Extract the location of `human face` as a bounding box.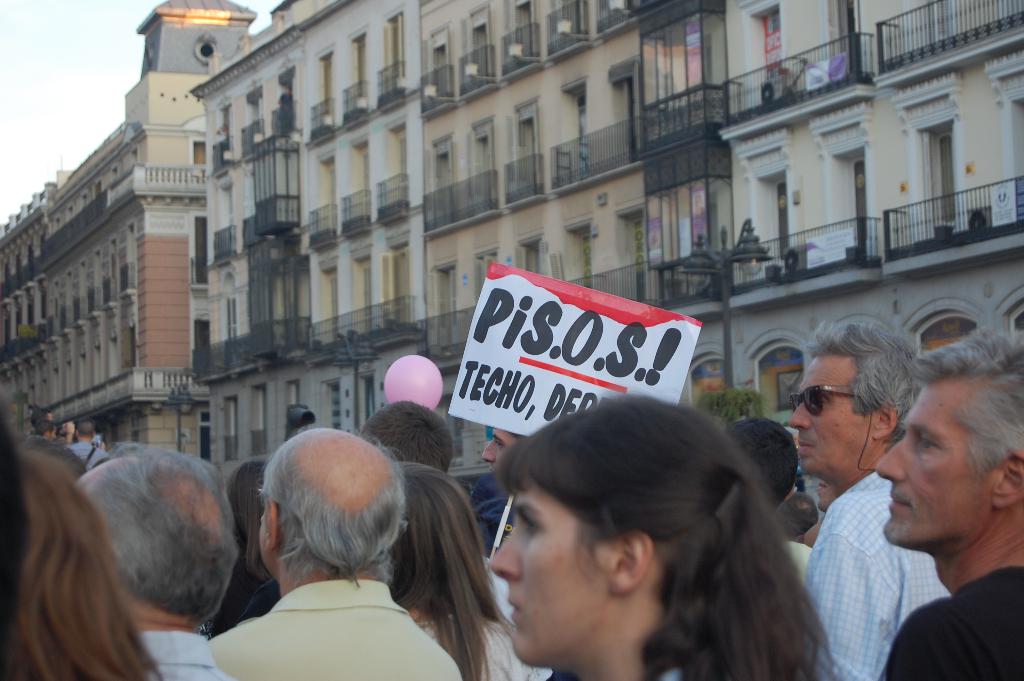
{"x1": 491, "y1": 480, "x2": 609, "y2": 668}.
